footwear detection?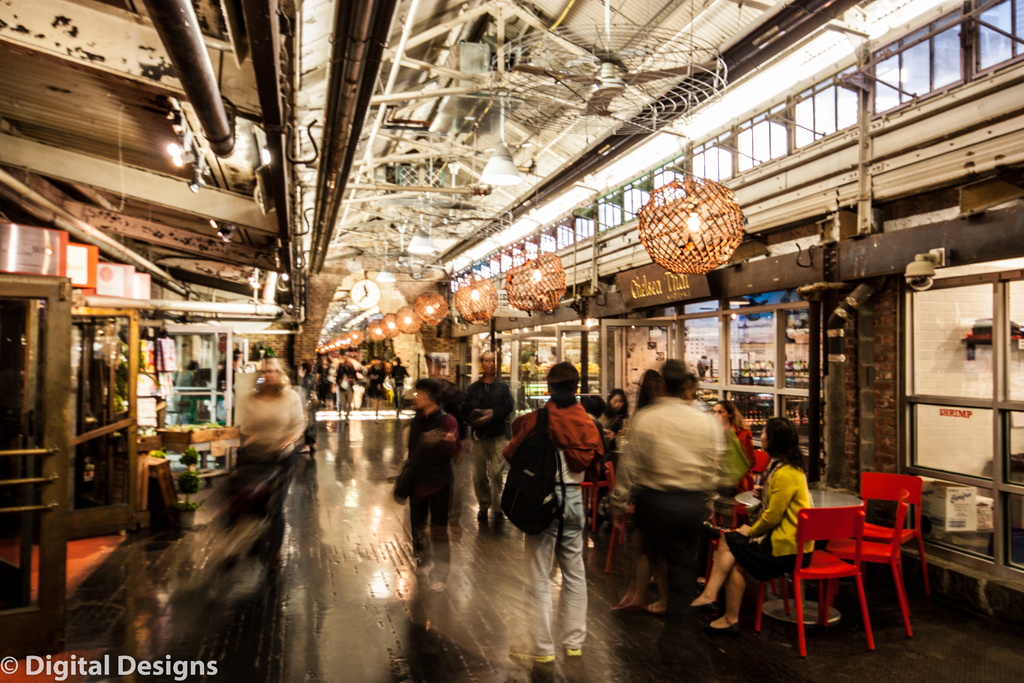
x1=492, y1=509, x2=507, y2=524
